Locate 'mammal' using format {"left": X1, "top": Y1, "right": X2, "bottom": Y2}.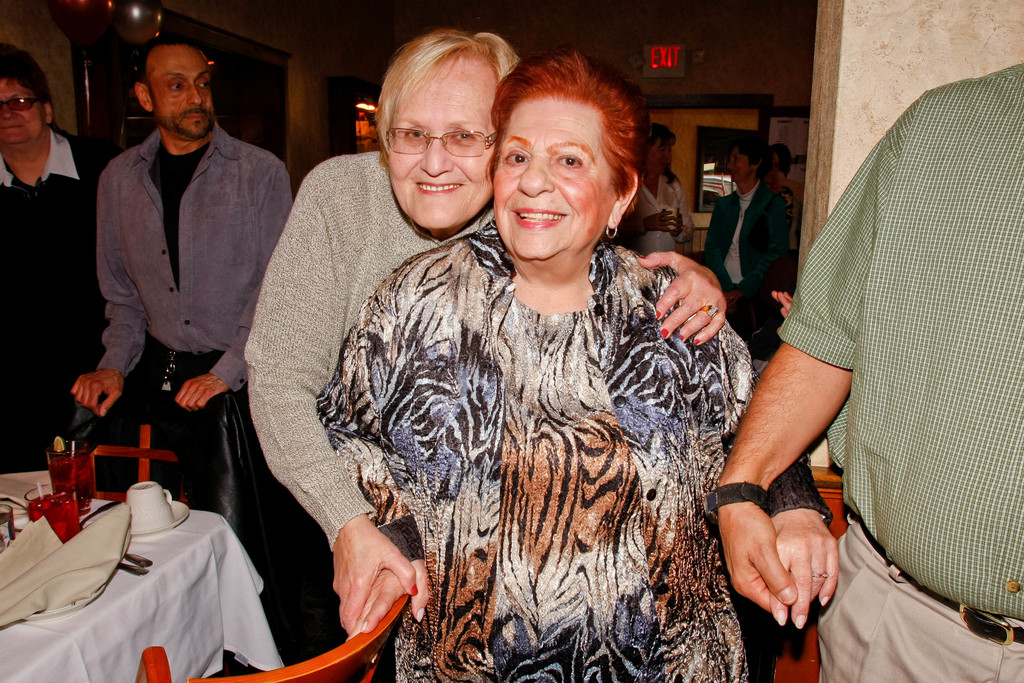
{"left": 709, "top": 53, "right": 1023, "bottom": 682}.
